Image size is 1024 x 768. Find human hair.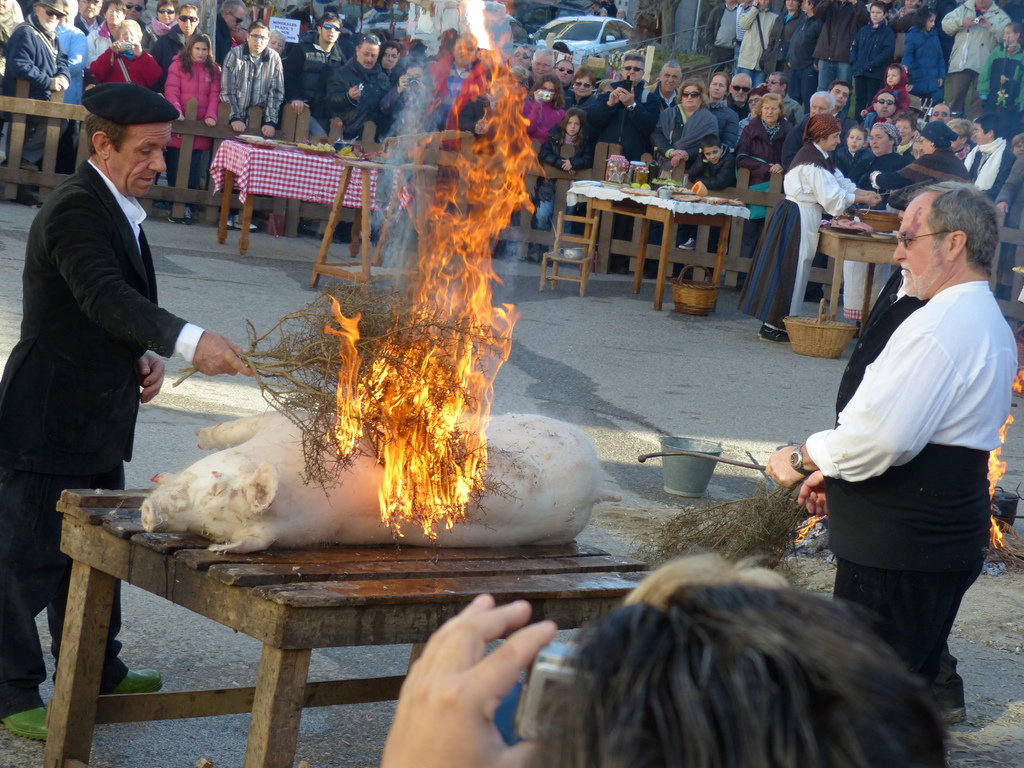
rect(894, 111, 916, 132).
